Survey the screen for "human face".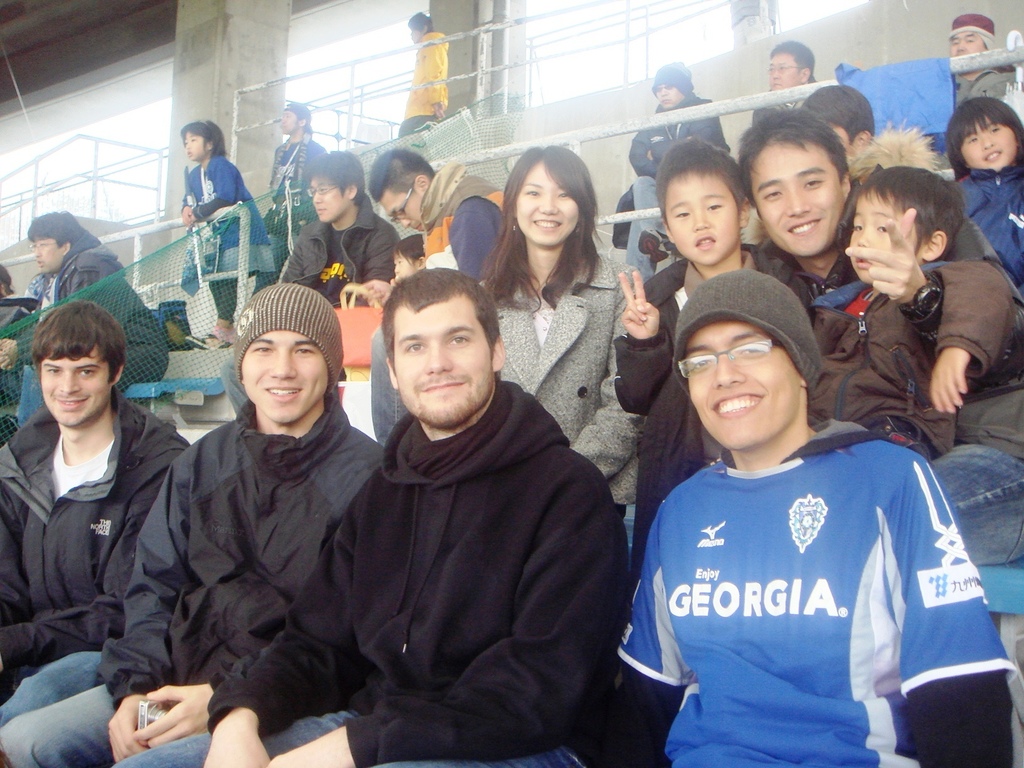
Survey found: 847, 198, 923, 278.
